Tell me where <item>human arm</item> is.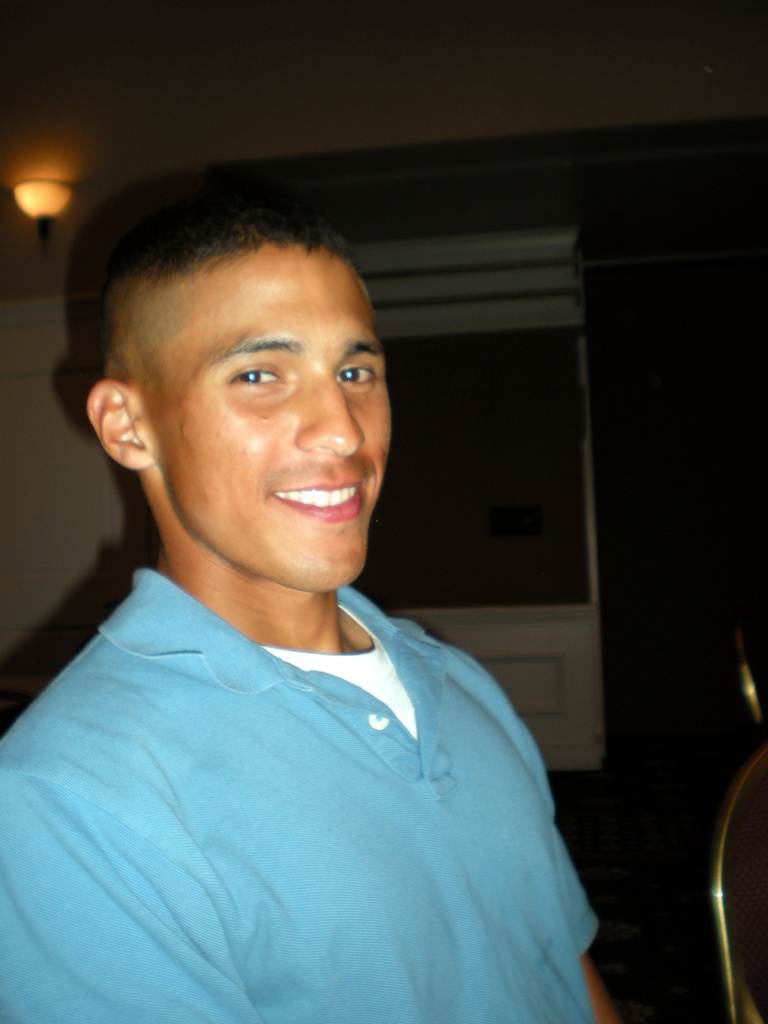
<item>human arm</item> is at 479 643 623 1023.
